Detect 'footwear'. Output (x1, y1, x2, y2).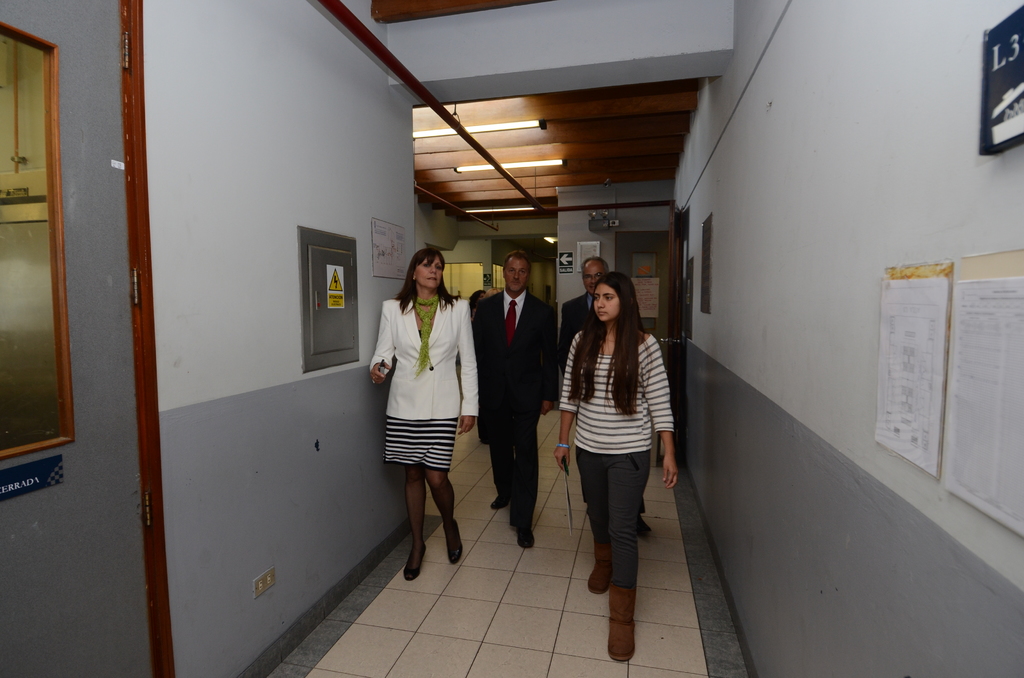
(445, 519, 463, 564).
